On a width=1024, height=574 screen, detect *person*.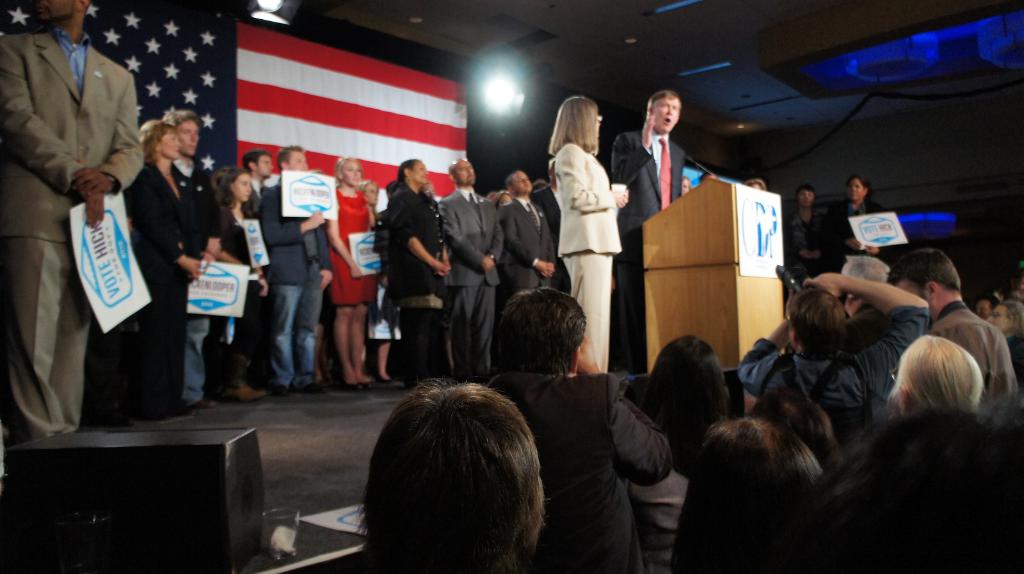
BBox(830, 173, 874, 285).
